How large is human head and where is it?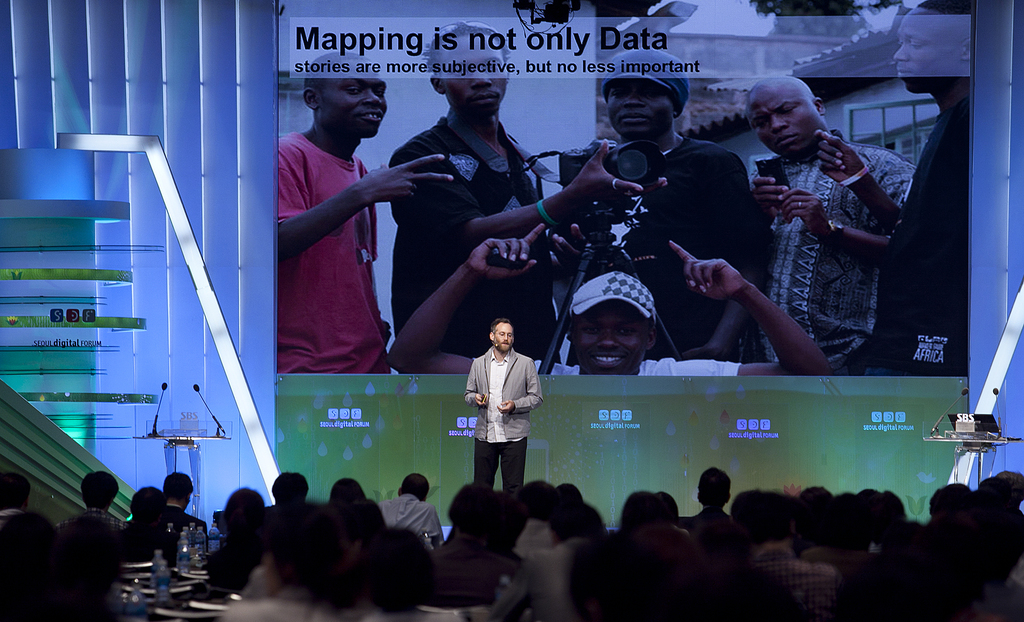
Bounding box: x1=79 y1=471 x2=121 y2=509.
